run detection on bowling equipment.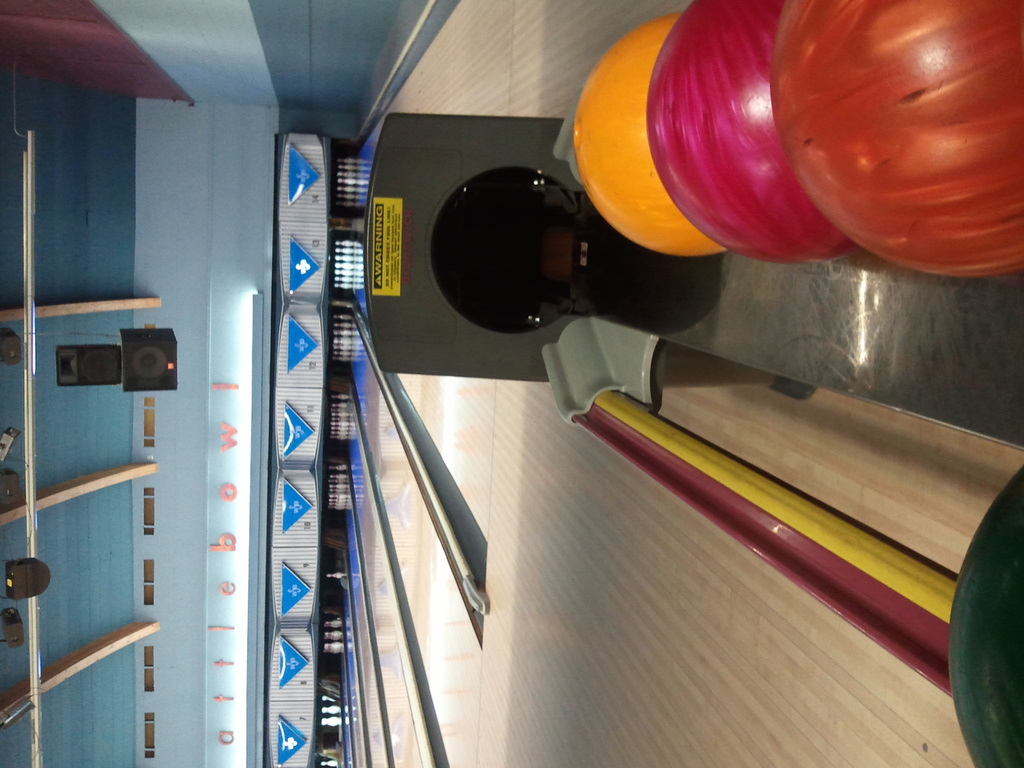
Result: bbox(324, 567, 349, 579).
